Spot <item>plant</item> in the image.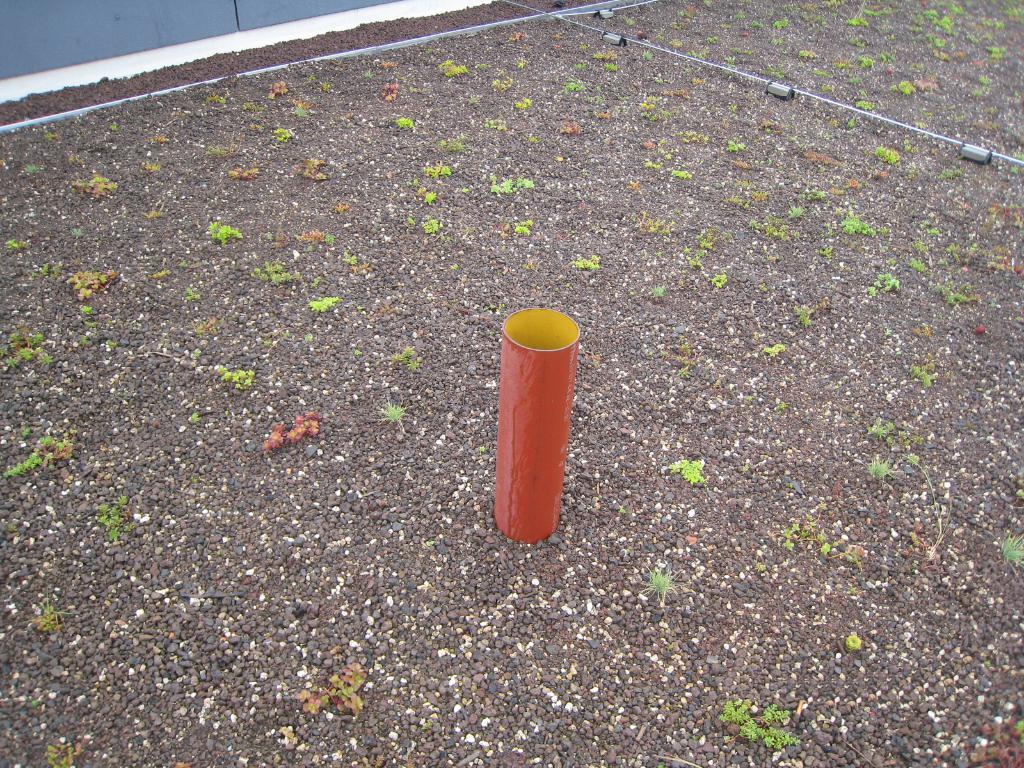
<item>plant</item> found at detection(554, 118, 581, 138).
